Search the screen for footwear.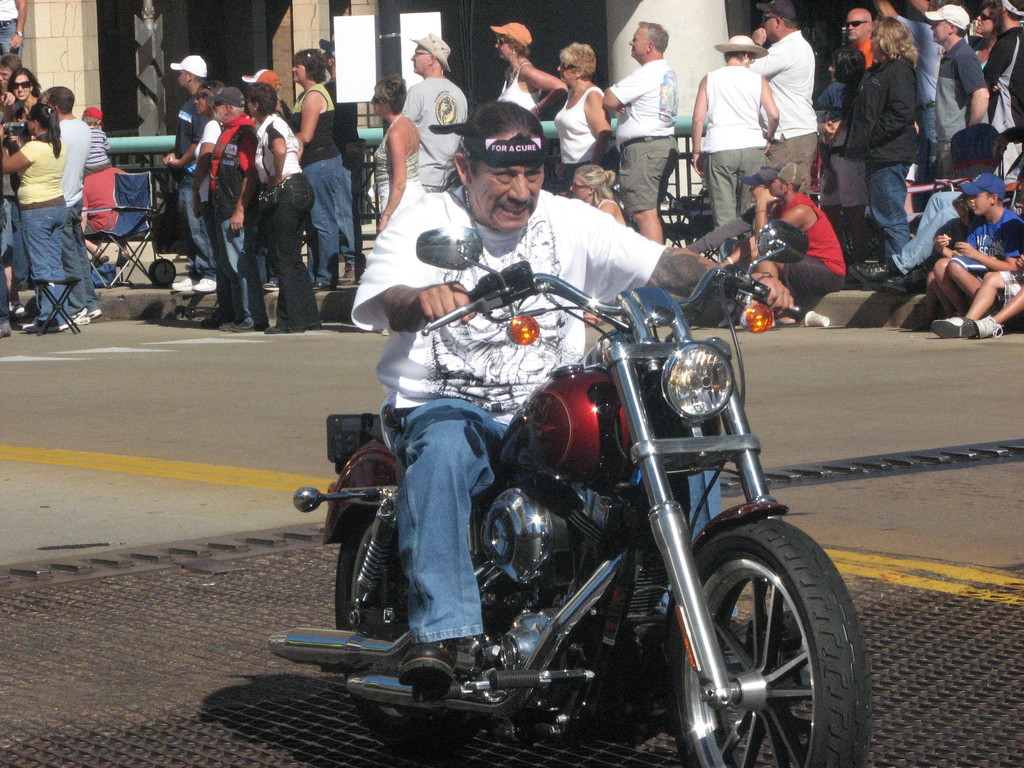
Found at x1=930, y1=318, x2=982, y2=338.
